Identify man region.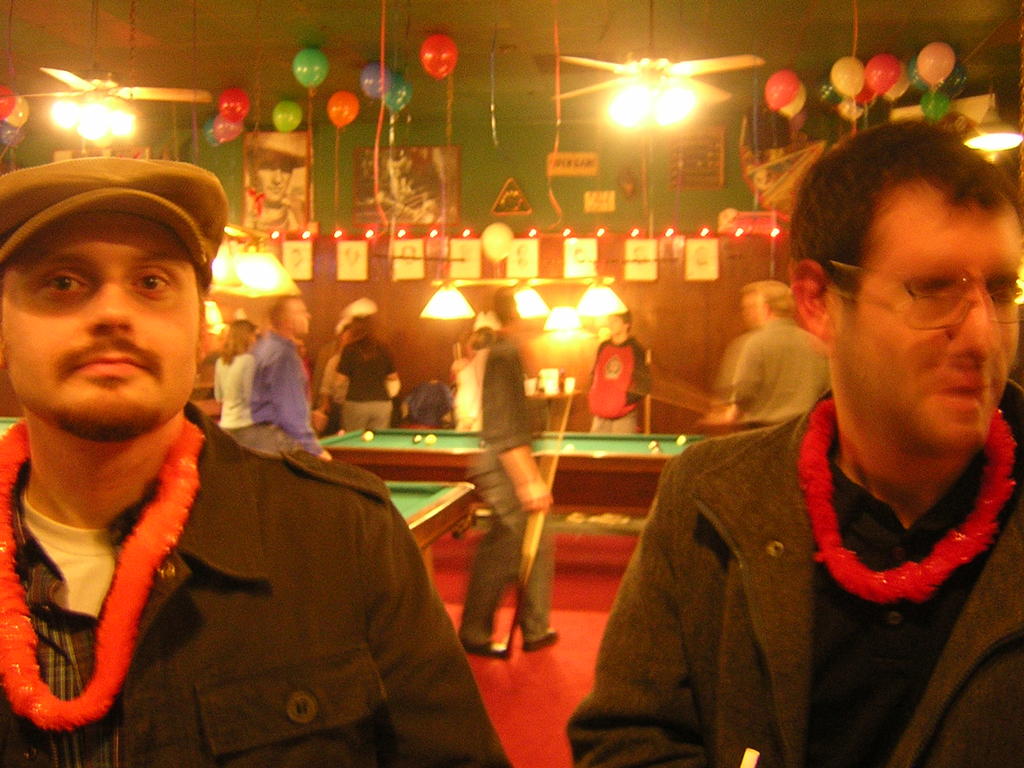
Region: 703,284,835,433.
